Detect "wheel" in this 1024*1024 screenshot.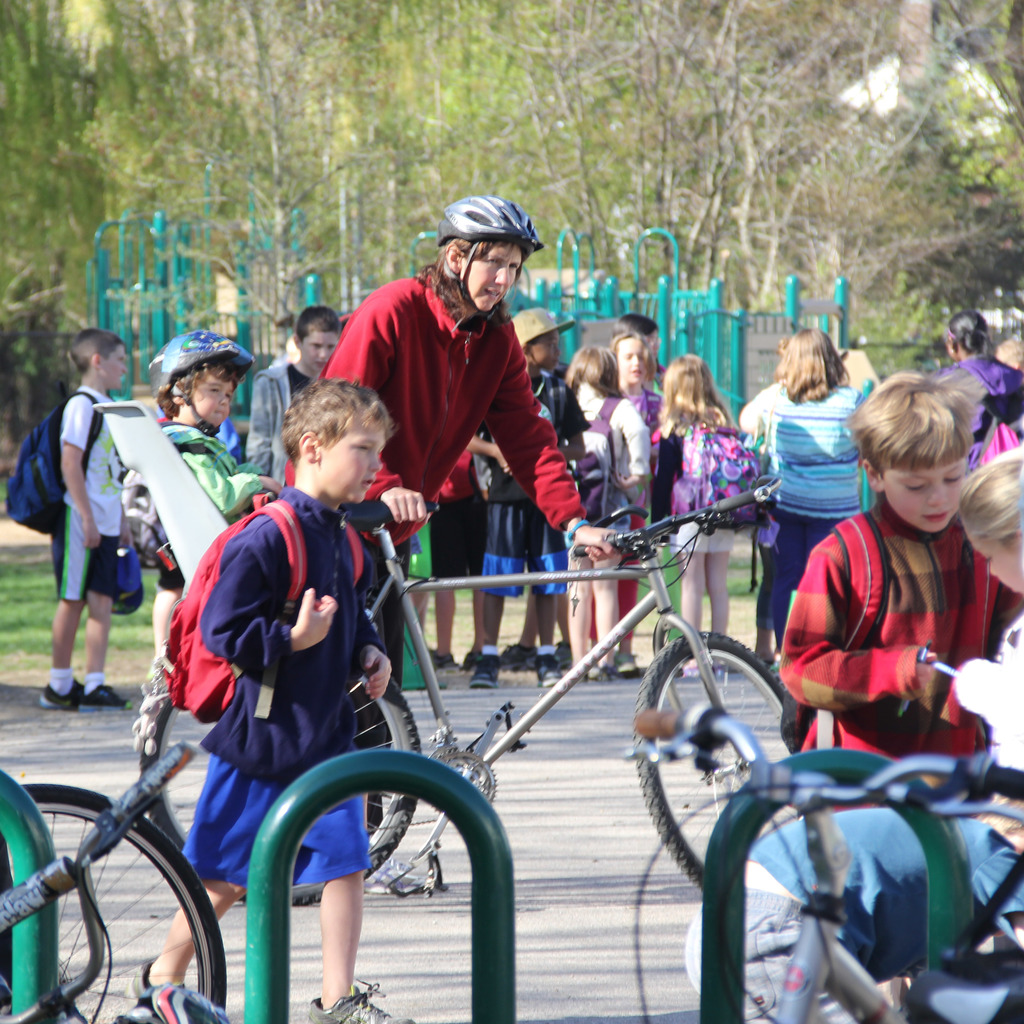
Detection: x1=22, y1=783, x2=197, y2=1008.
